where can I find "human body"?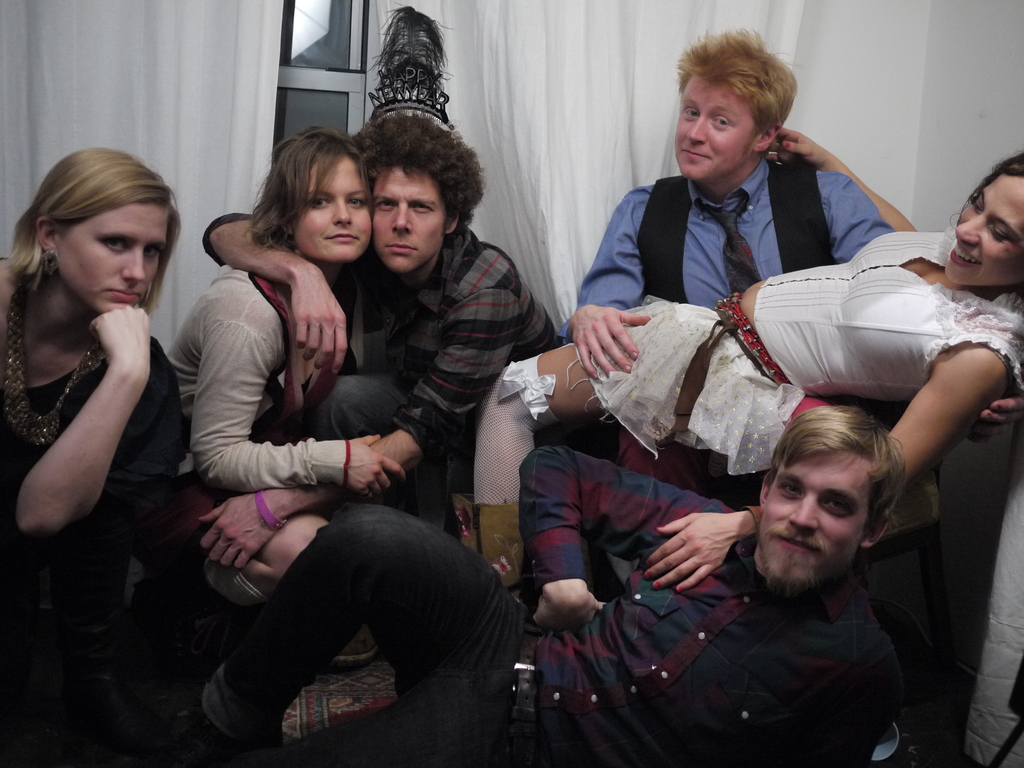
You can find it at Rect(196, 455, 888, 767).
